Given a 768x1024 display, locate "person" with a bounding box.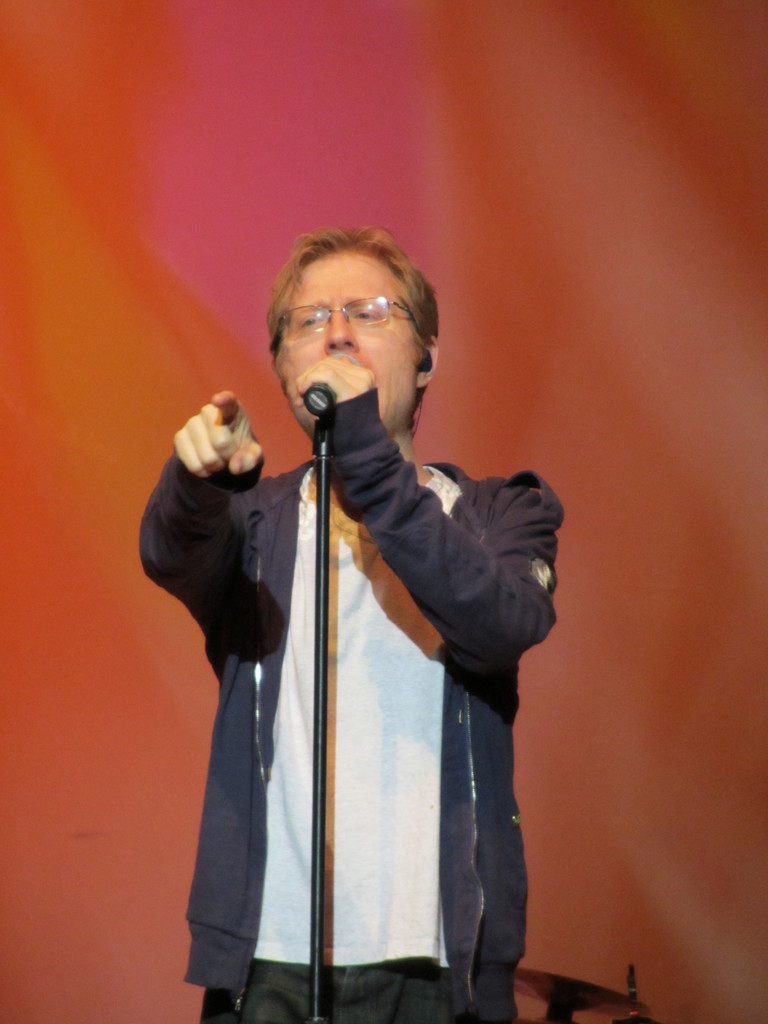
Located: rect(150, 223, 570, 1009).
